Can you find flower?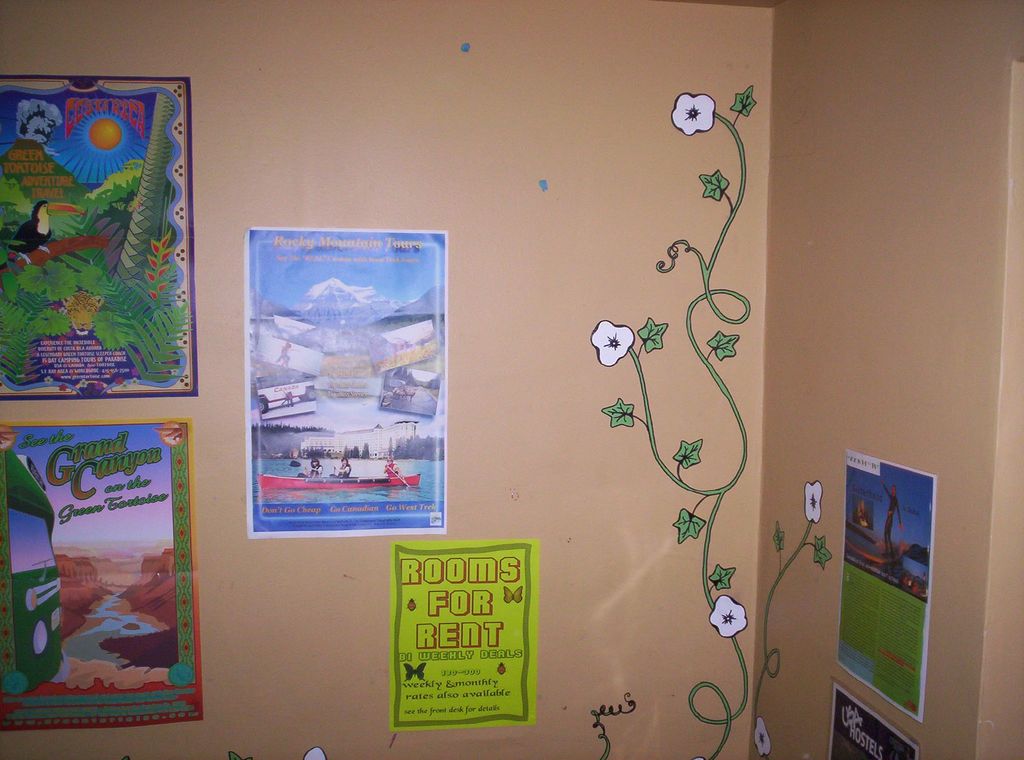
Yes, bounding box: 803, 480, 822, 523.
